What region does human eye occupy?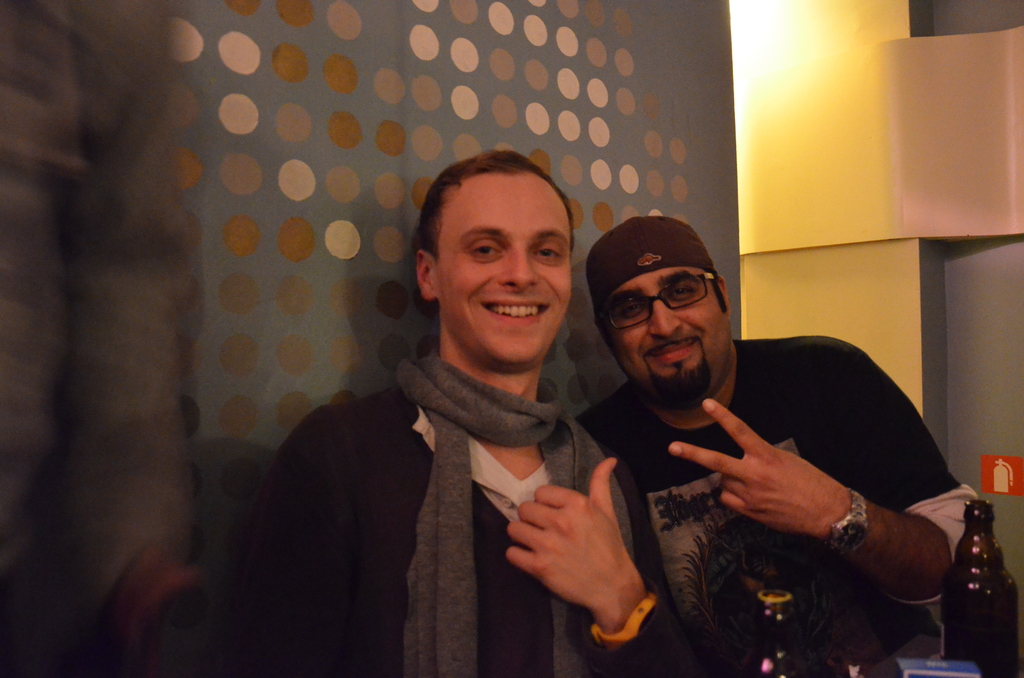
pyautogui.locateOnScreen(618, 298, 641, 319).
